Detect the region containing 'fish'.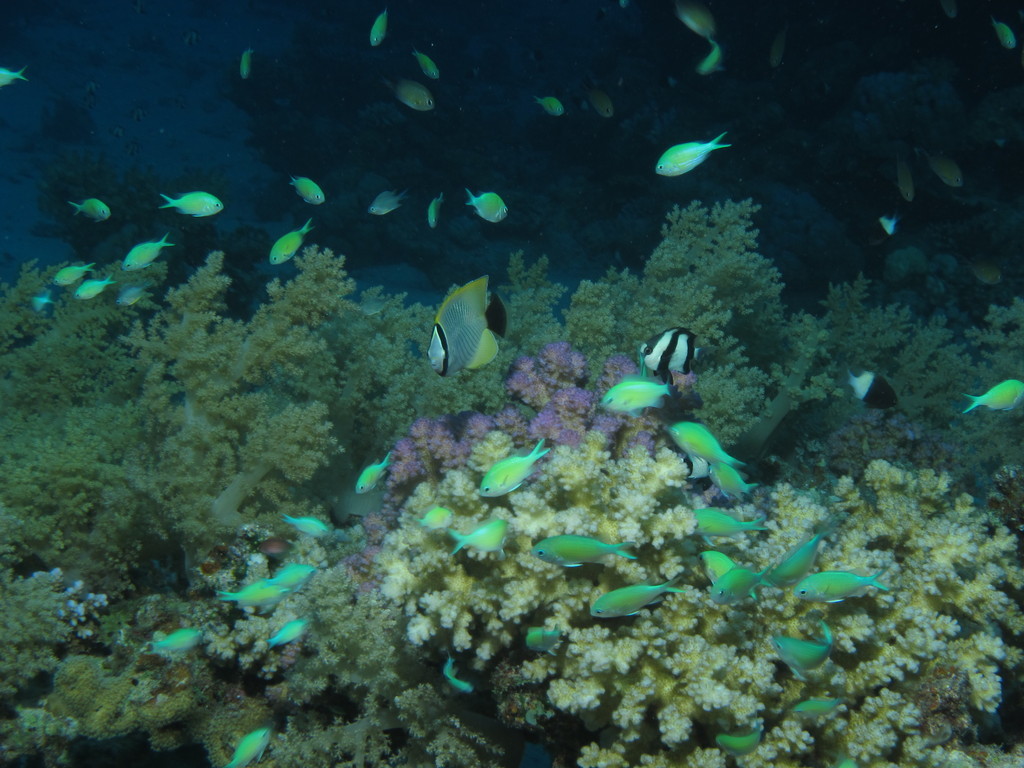
476/435/554/498.
